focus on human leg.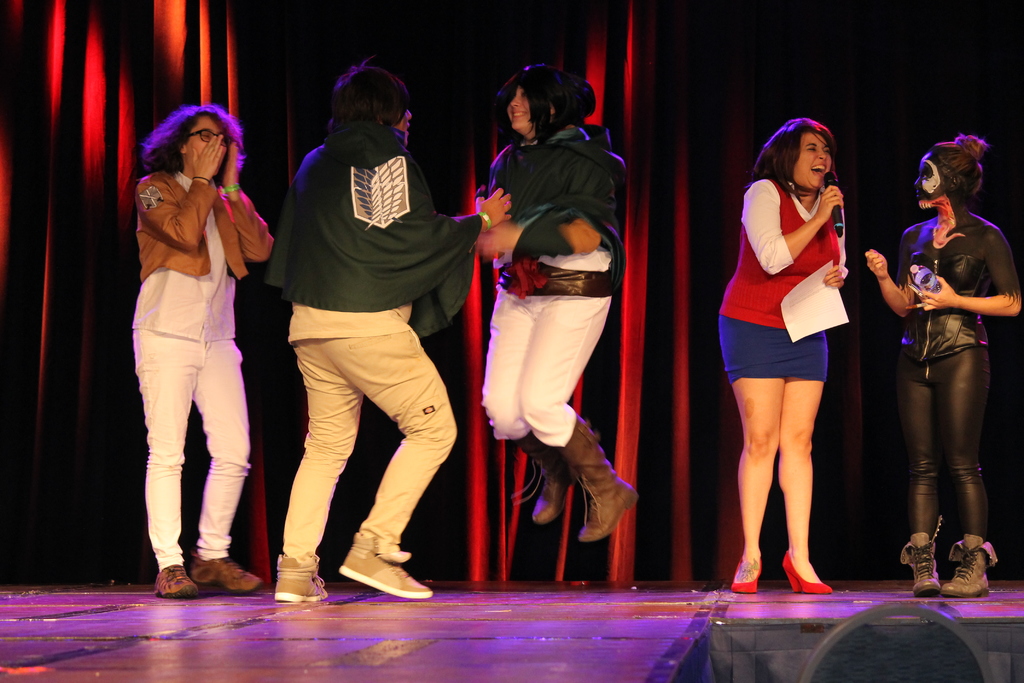
Focused at x1=721, y1=317, x2=783, y2=595.
